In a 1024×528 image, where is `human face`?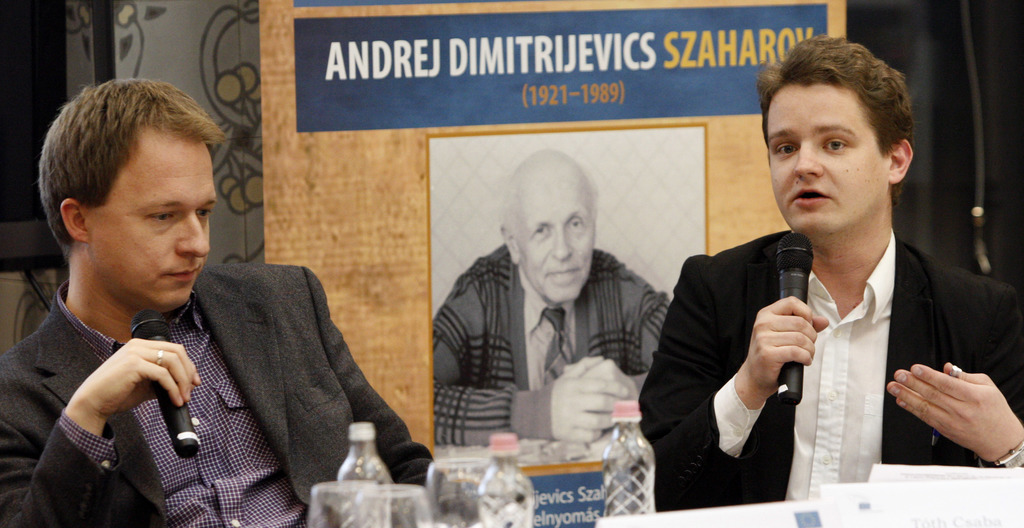
<bbox>85, 137, 220, 306</bbox>.
